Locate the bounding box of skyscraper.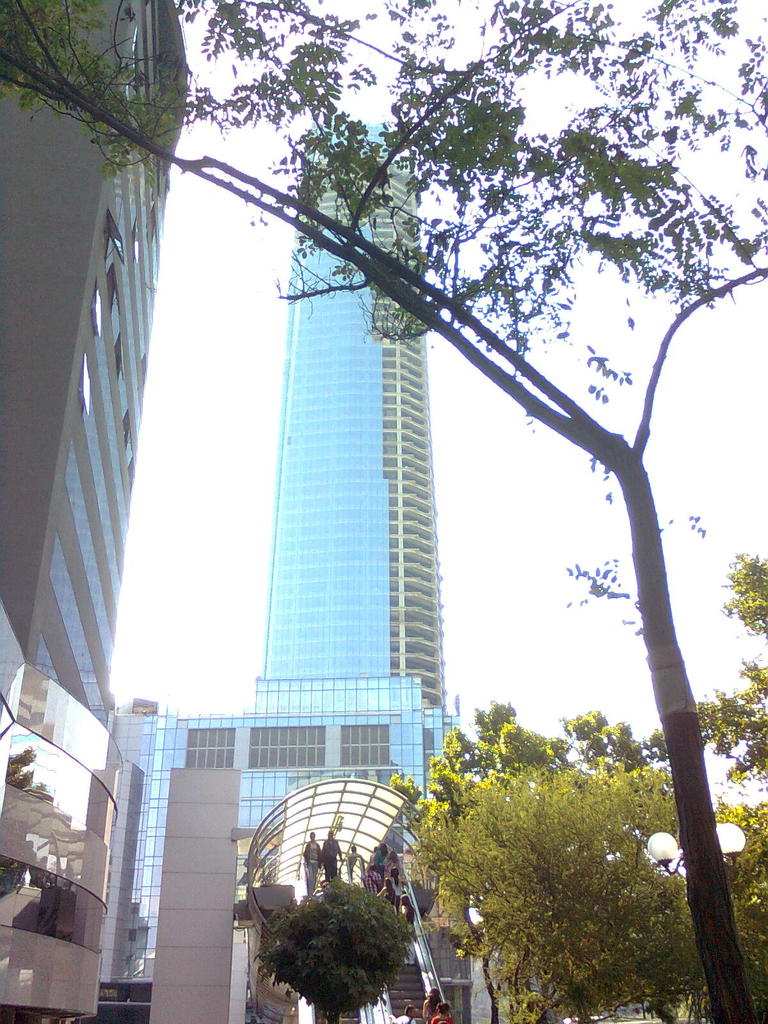
Bounding box: 0, 0, 198, 1023.
